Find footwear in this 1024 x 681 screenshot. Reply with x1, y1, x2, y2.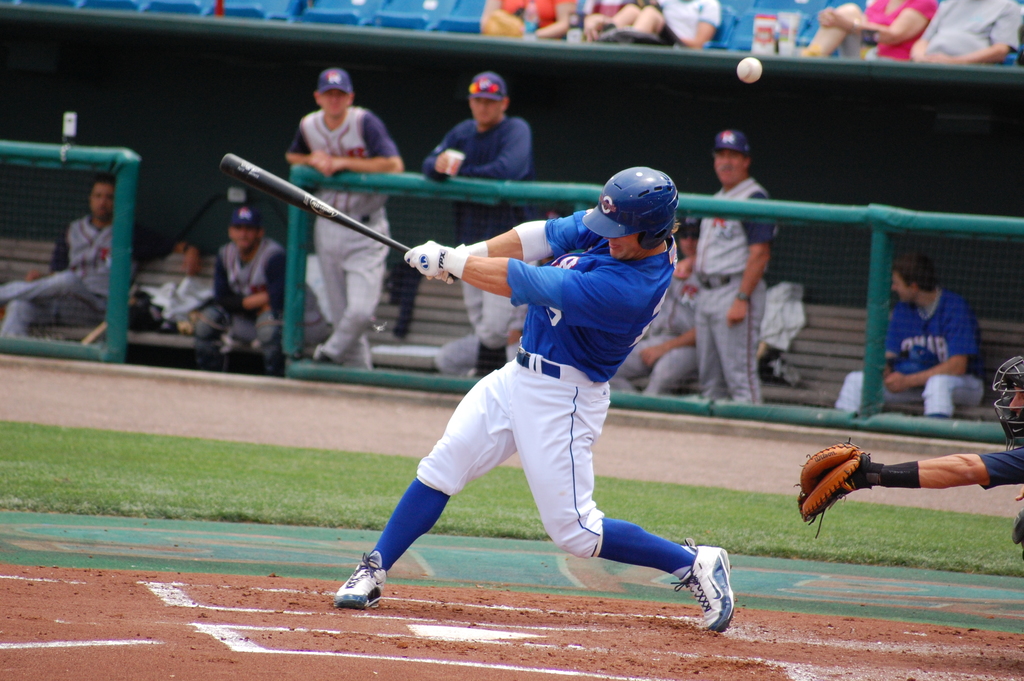
660, 555, 741, 641.
